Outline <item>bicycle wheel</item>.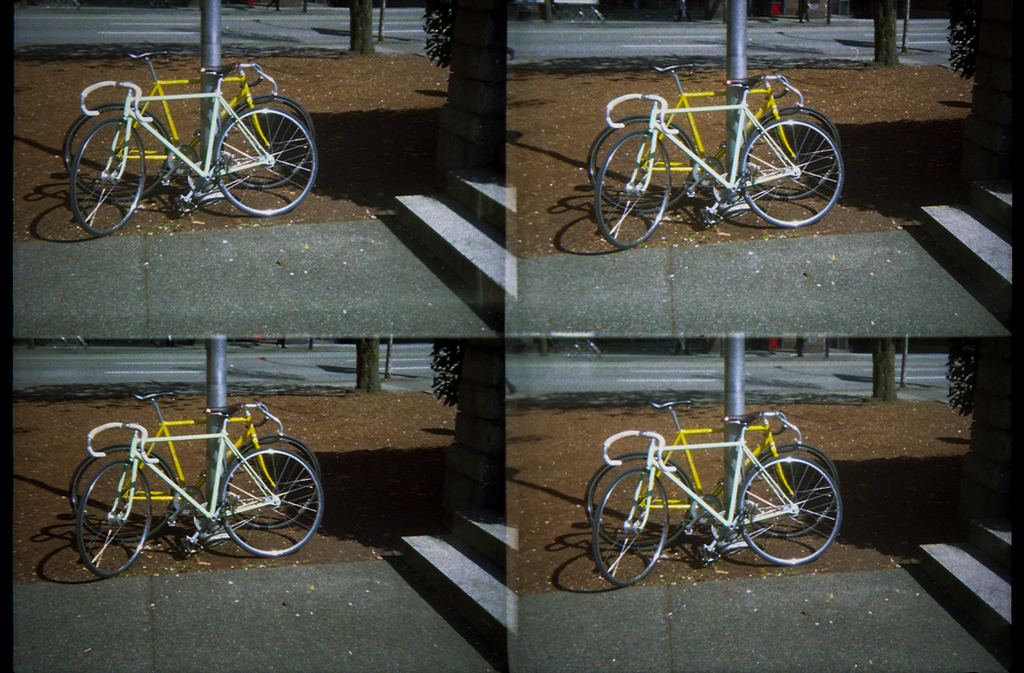
Outline: x1=59 y1=103 x2=171 y2=206.
